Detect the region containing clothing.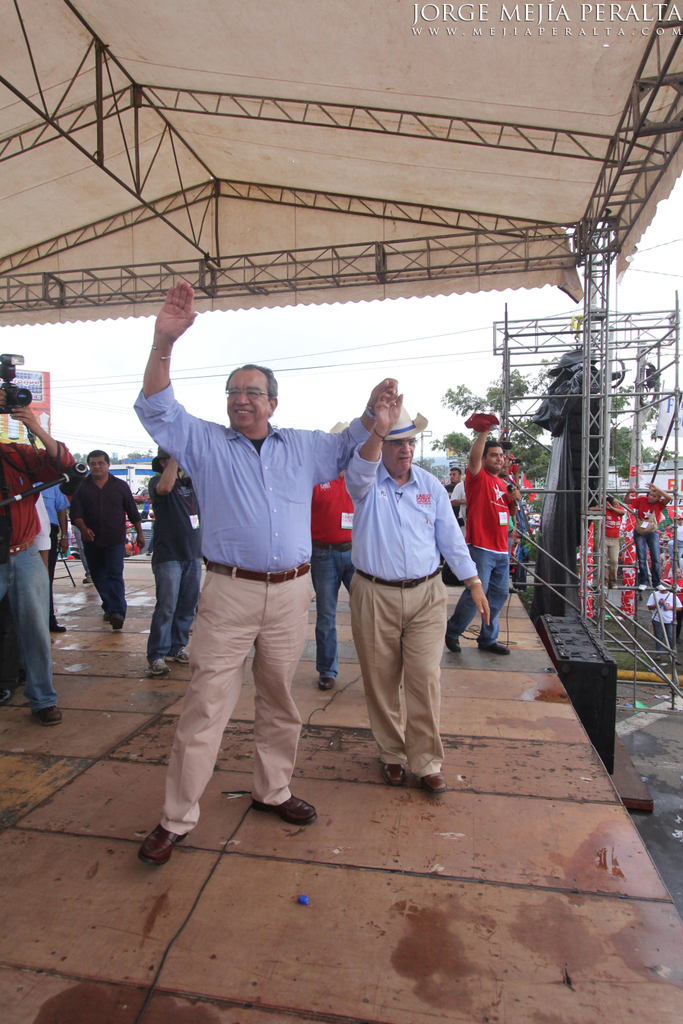
bbox=[636, 489, 667, 586].
